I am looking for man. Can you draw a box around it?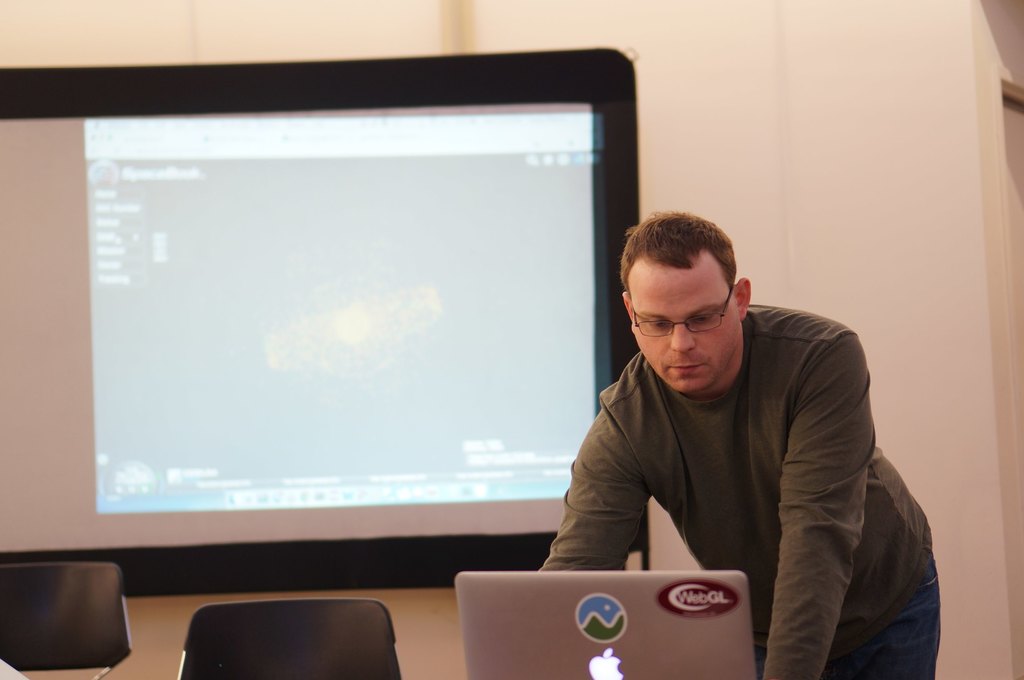
Sure, the bounding box is (535, 209, 941, 679).
